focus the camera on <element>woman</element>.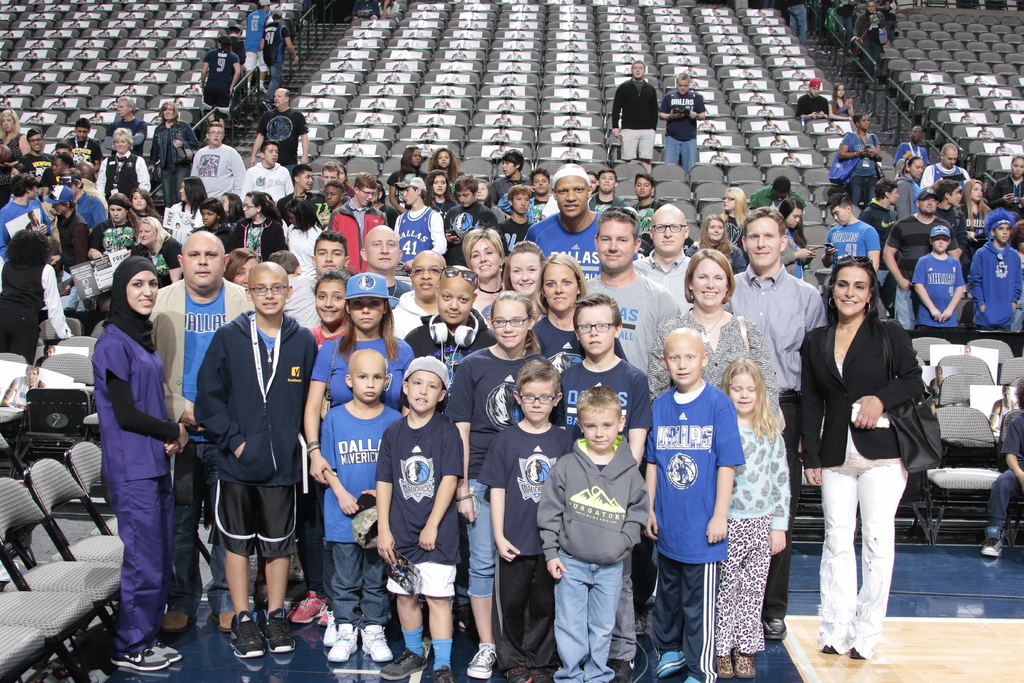
Focus region: crop(829, 82, 852, 123).
